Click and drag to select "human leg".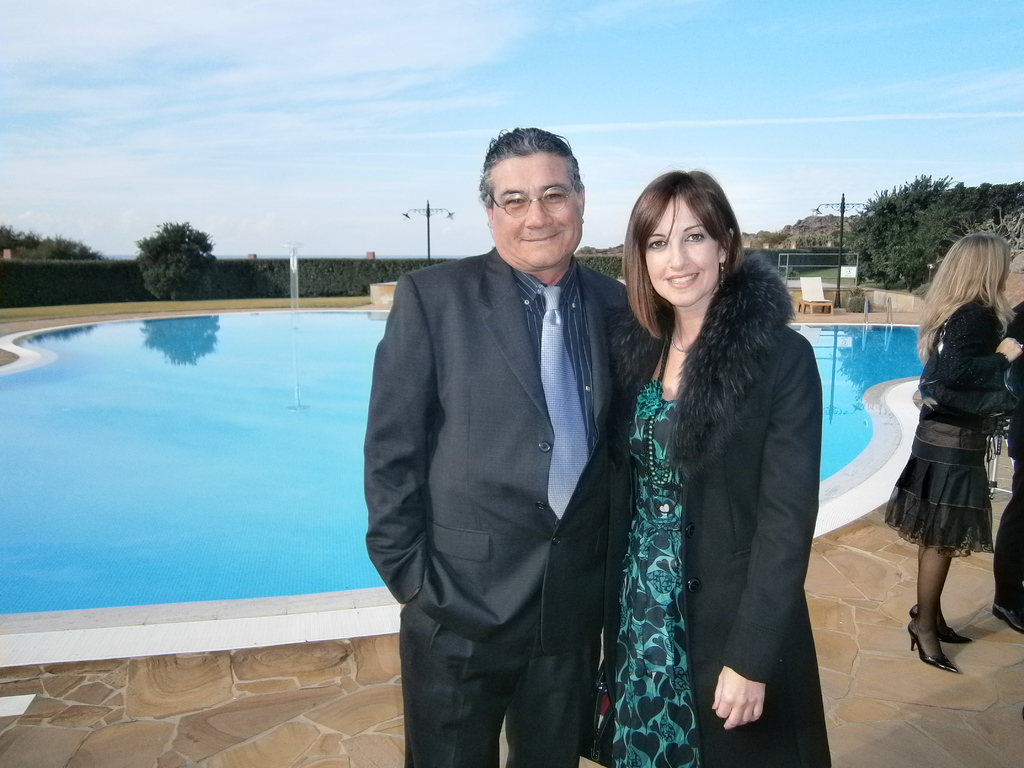
Selection: 498/143/576/273.
